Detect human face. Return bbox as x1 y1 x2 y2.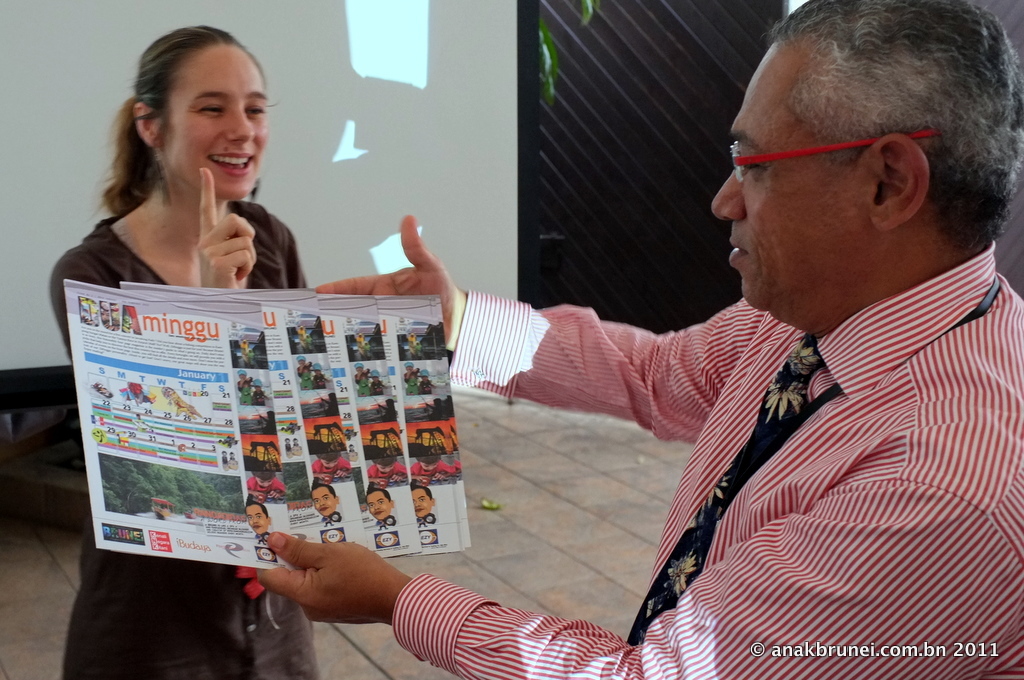
366 489 390 522.
